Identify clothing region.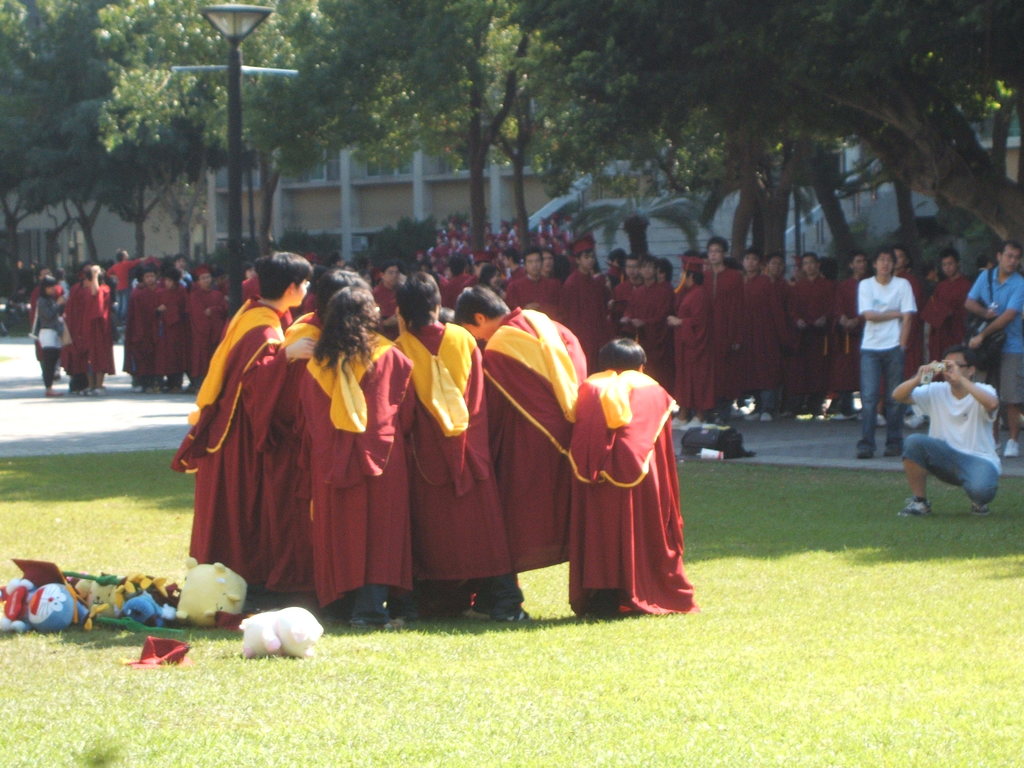
Region: 555,362,691,616.
